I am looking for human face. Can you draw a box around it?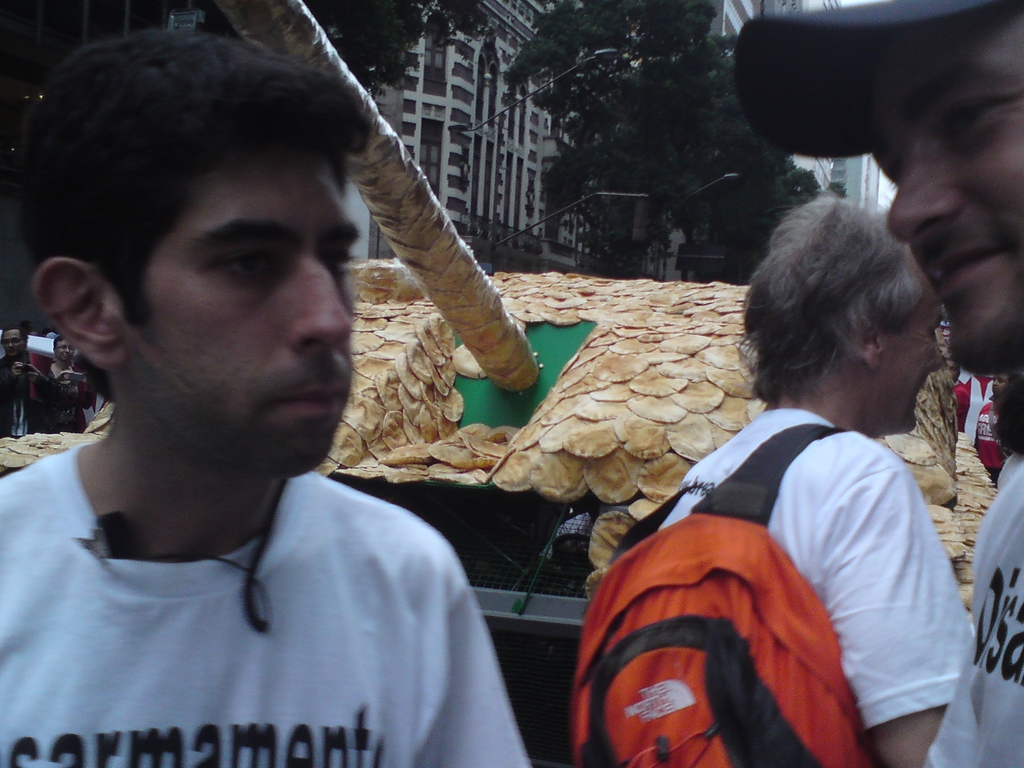
Sure, the bounding box is [left=865, top=10, right=1023, bottom=373].
